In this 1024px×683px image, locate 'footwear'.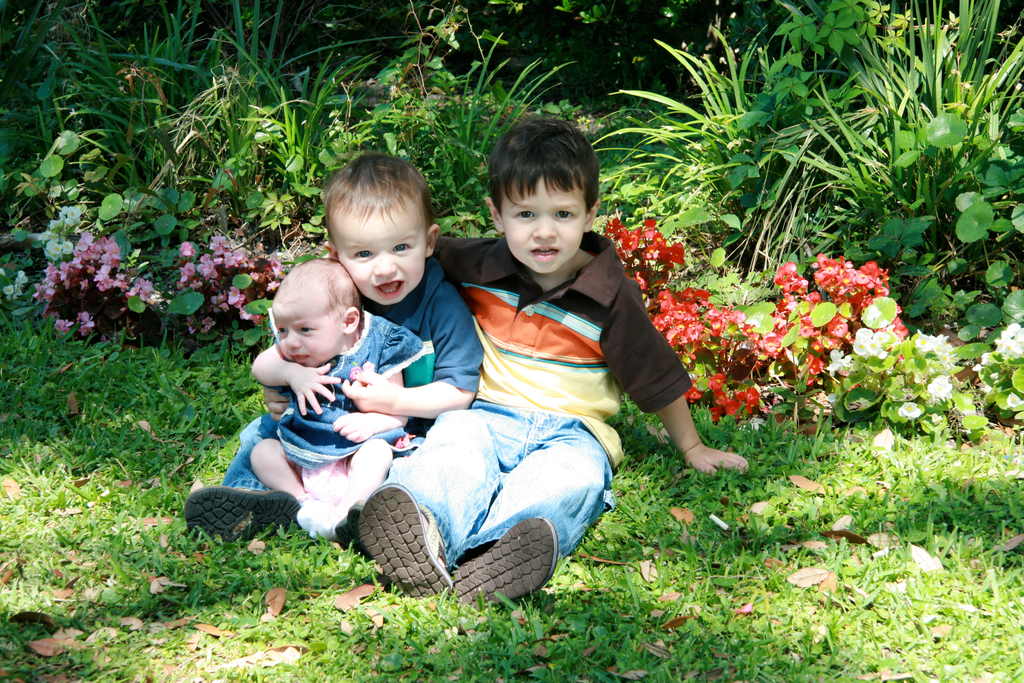
Bounding box: 337,500,375,559.
